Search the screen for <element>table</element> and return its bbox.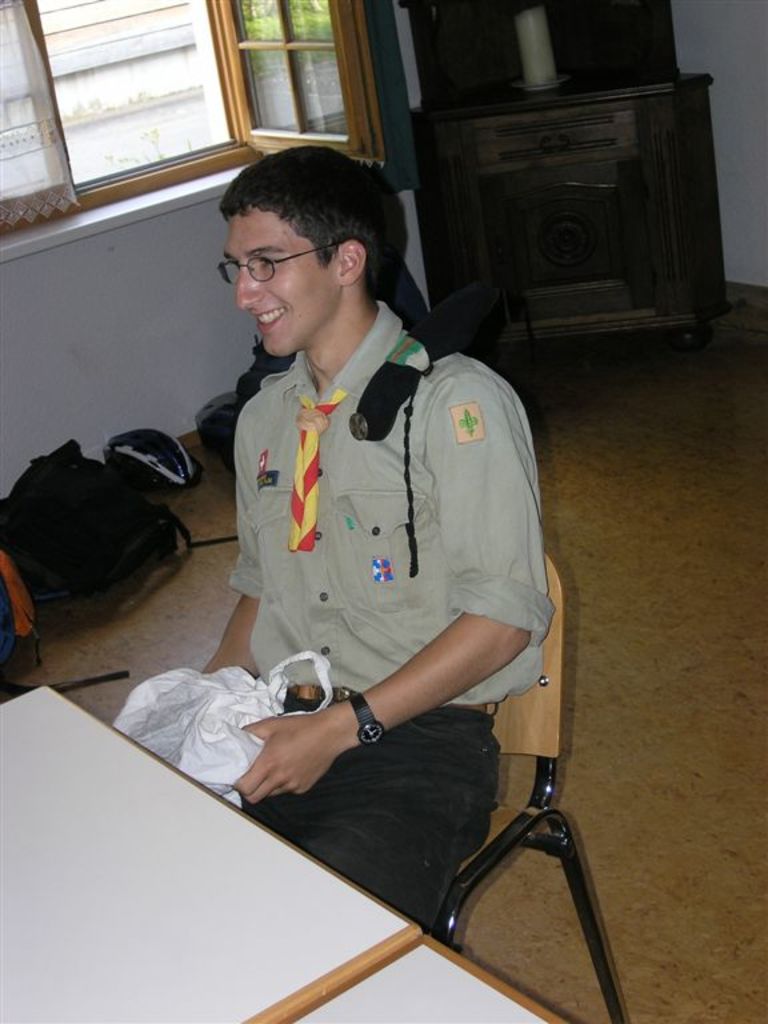
Found: 0, 684, 420, 1023.
